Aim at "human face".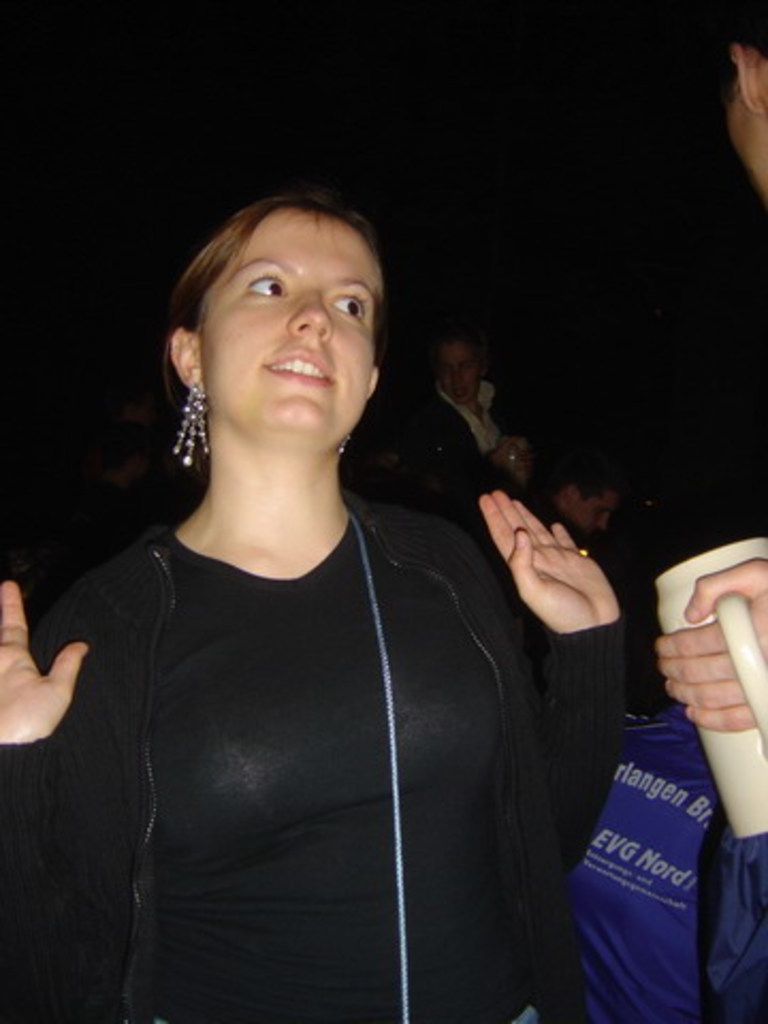
Aimed at bbox(207, 209, 367, 435).
